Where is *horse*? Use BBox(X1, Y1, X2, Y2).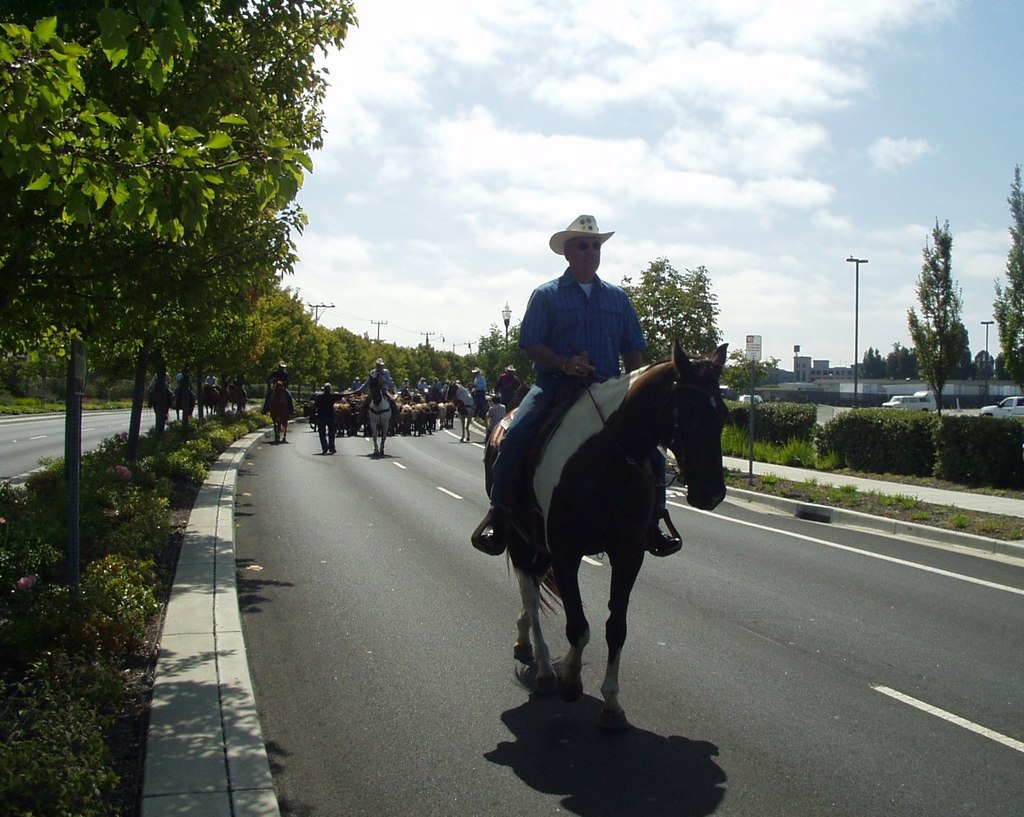
BBox(365, 371, 395, 453).
